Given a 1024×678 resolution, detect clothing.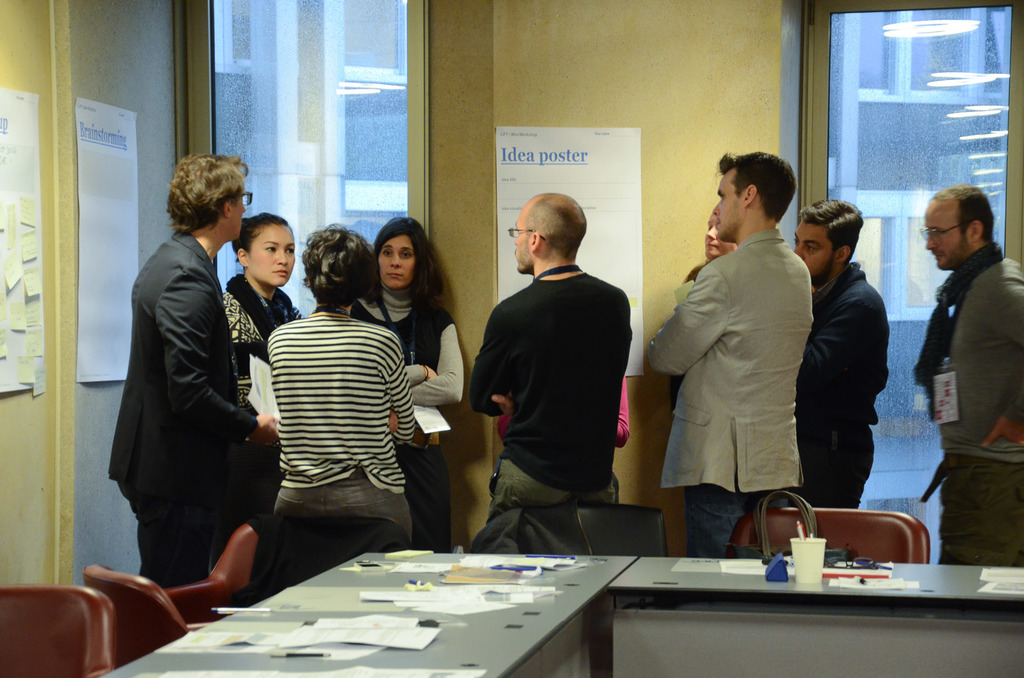
909 235 1023 566.
